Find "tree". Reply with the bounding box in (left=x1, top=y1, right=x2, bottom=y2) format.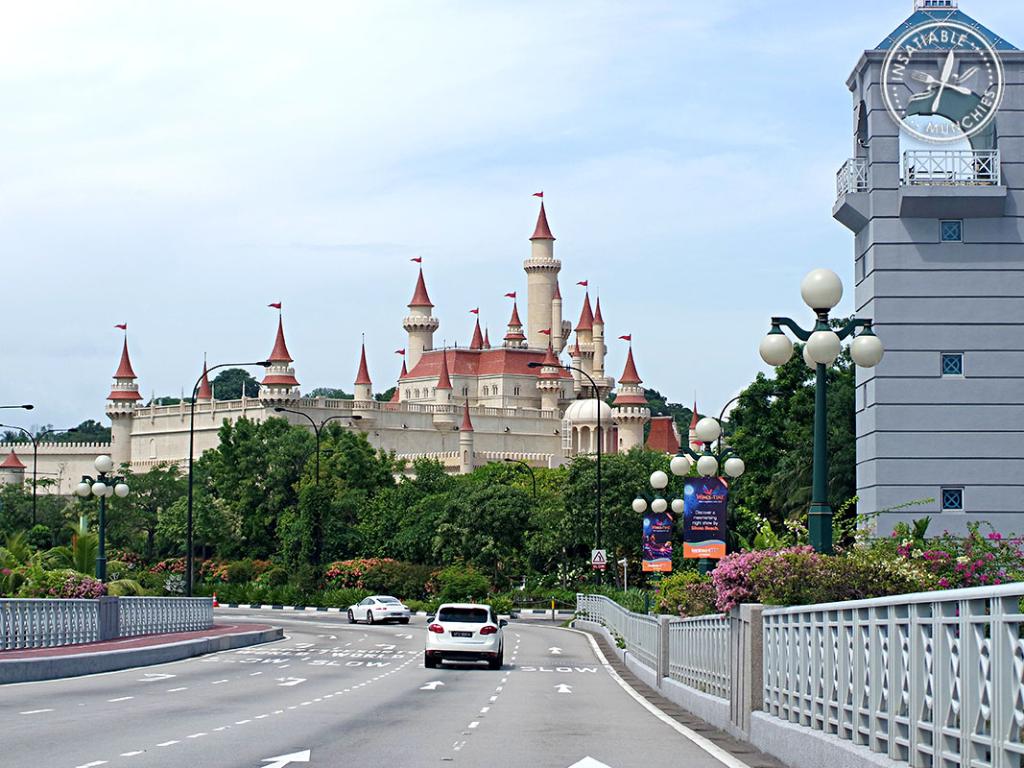
(left=146, top=420, right=369, bottom=580).
